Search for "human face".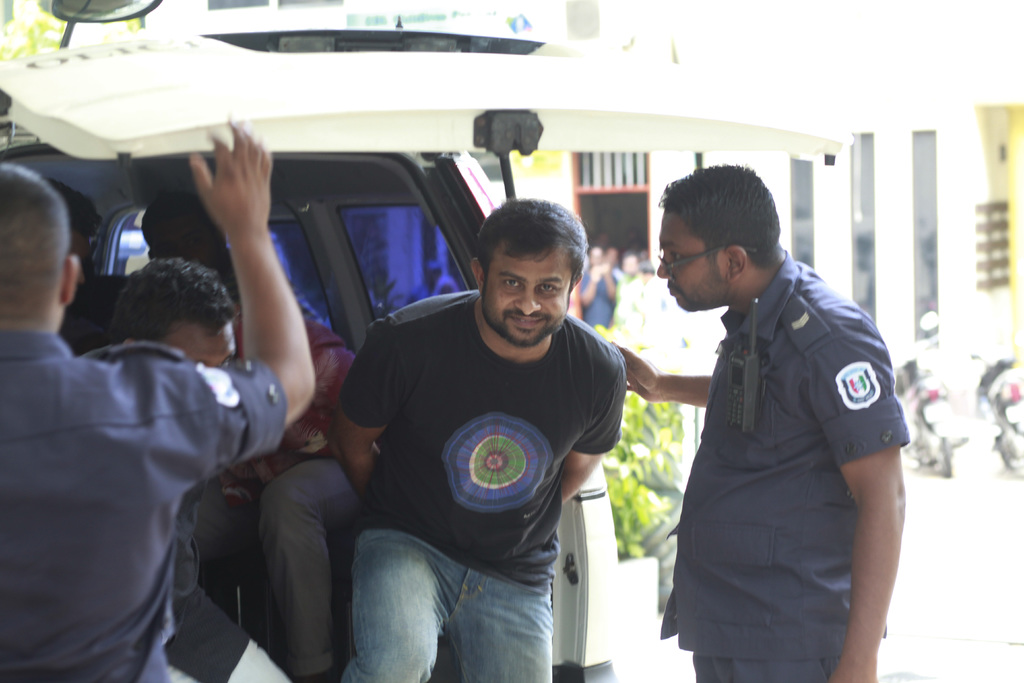
Found at (left=655, top=210, right=734, bottom=309).
